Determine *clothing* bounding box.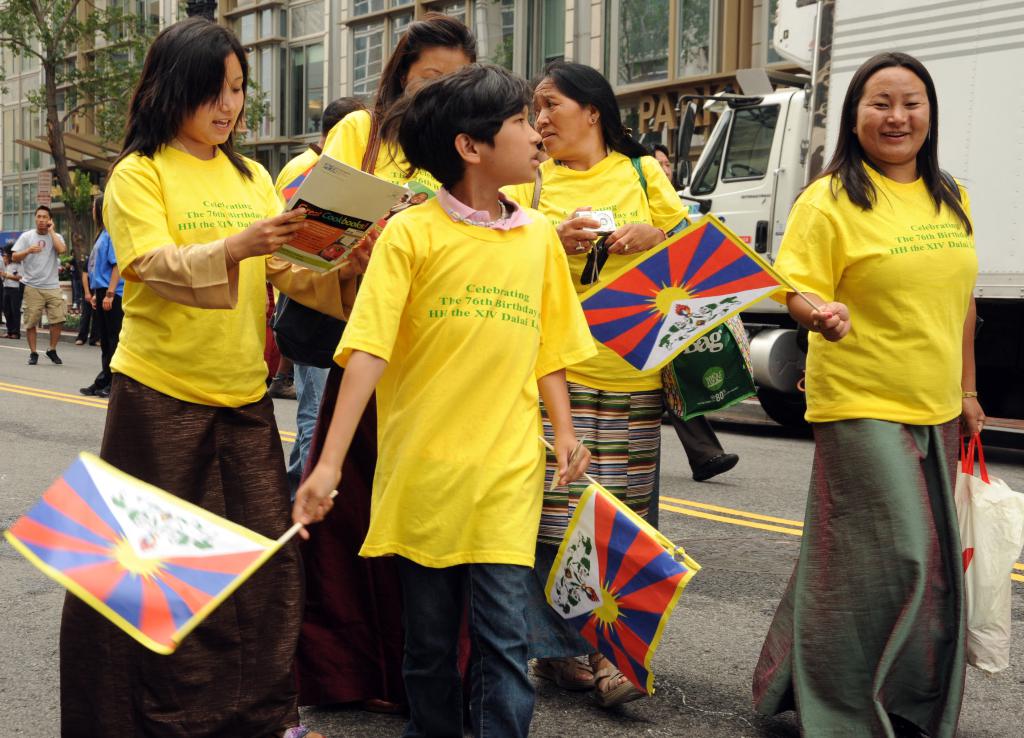
Determined: select_region(75, 255, 100, 348).
